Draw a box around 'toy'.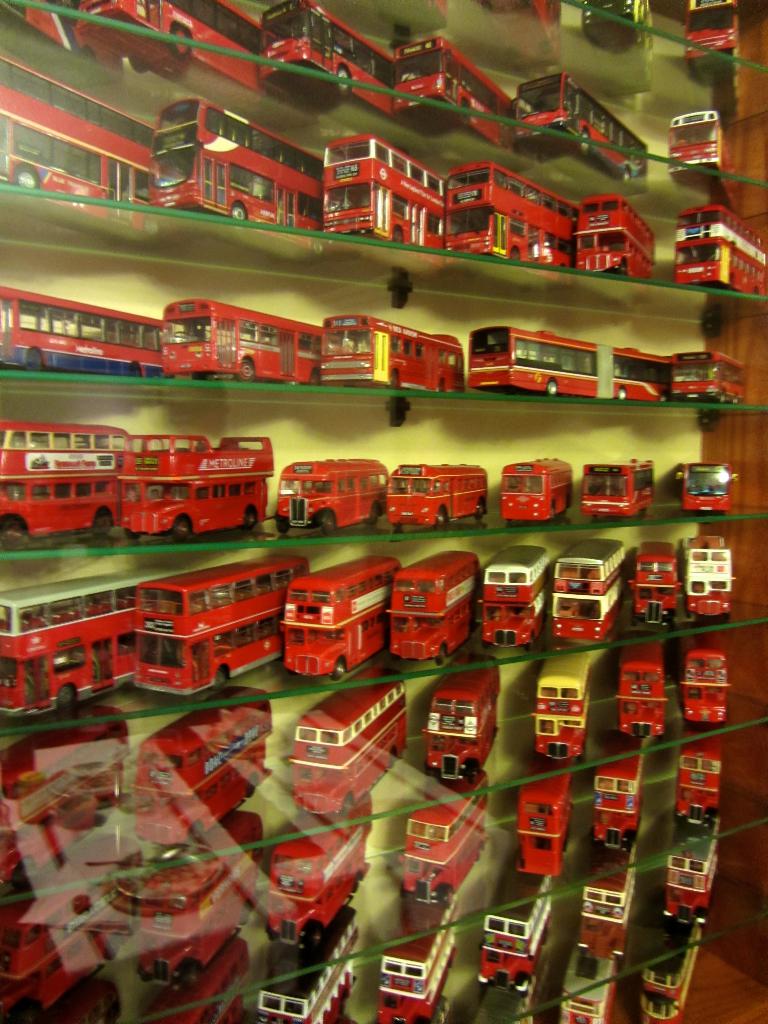
l=392, t=35, r=516, b=158.
